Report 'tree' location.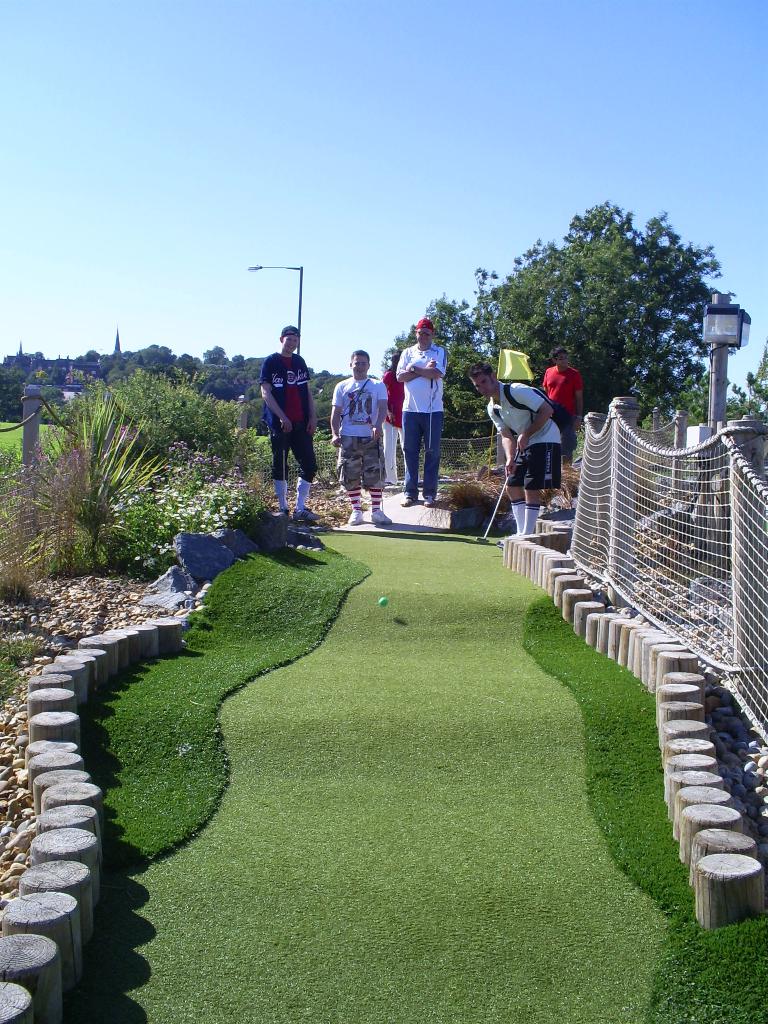
Report: {"left": 100, "top": 319, "right": 127, "bottom": 367}.
